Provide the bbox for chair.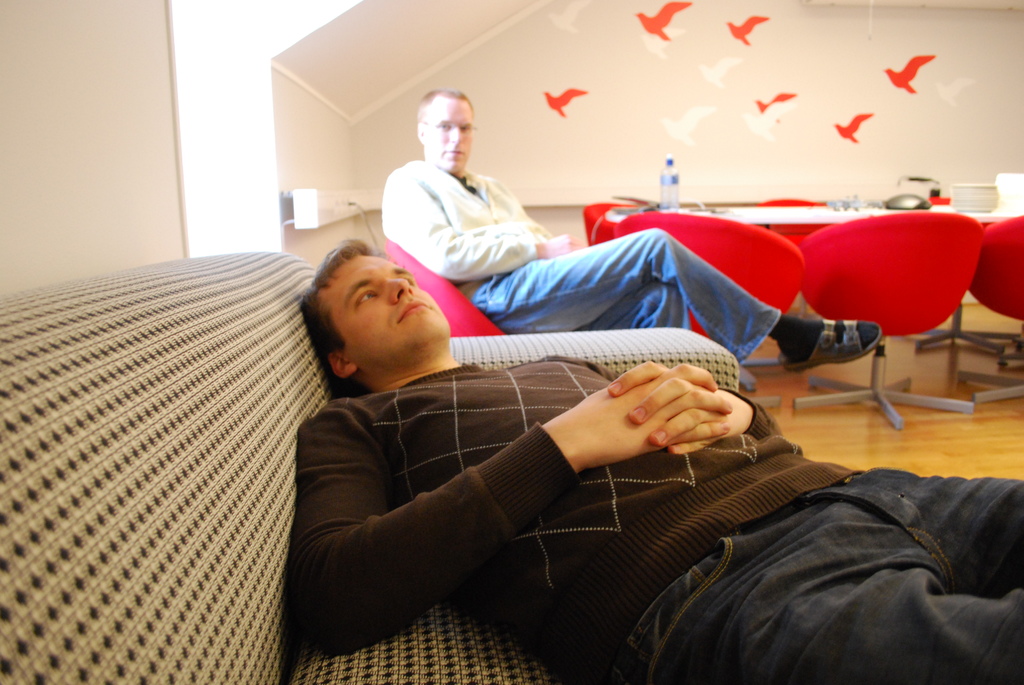
region(954, 211, 1023, 407).
